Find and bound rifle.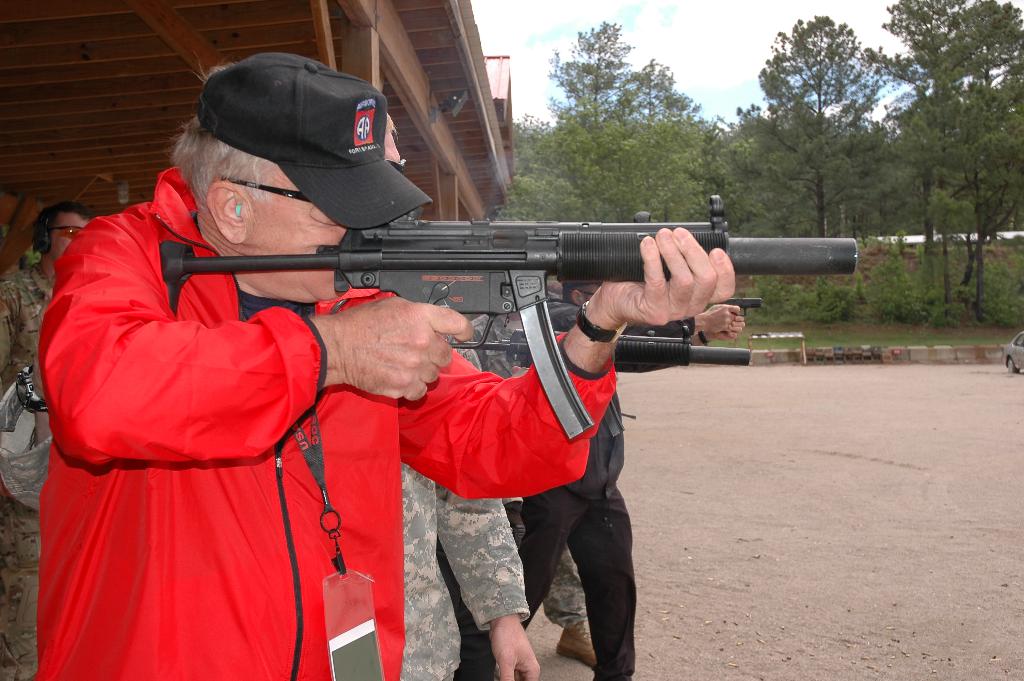
Bound: locate(161, 196, 858, 438).
